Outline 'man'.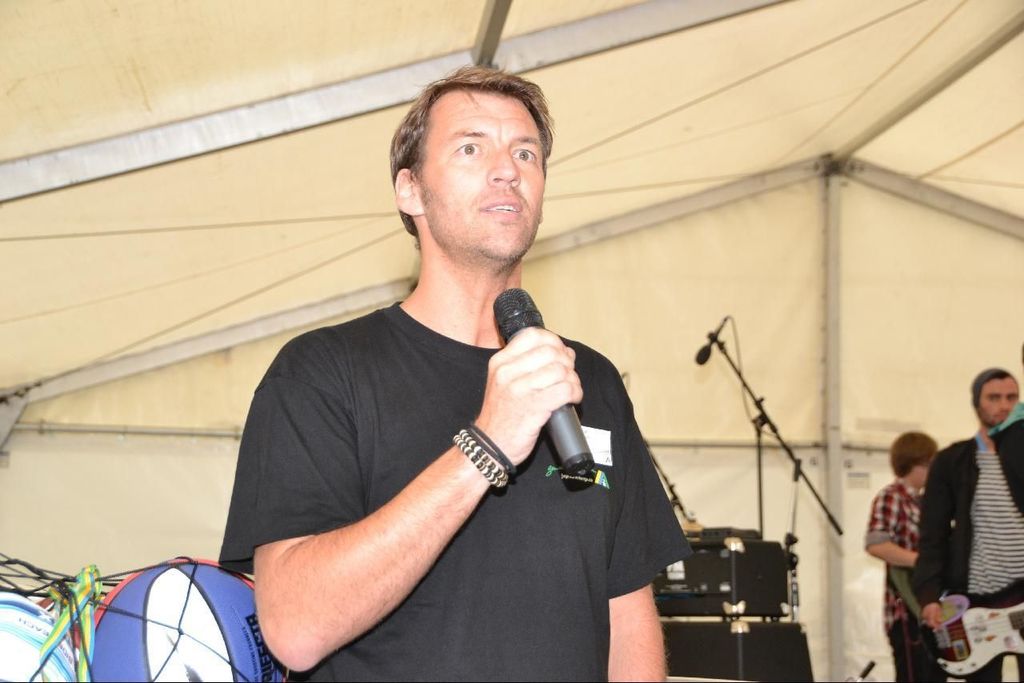
Outline: crop(910, 369, 1023, 682).
